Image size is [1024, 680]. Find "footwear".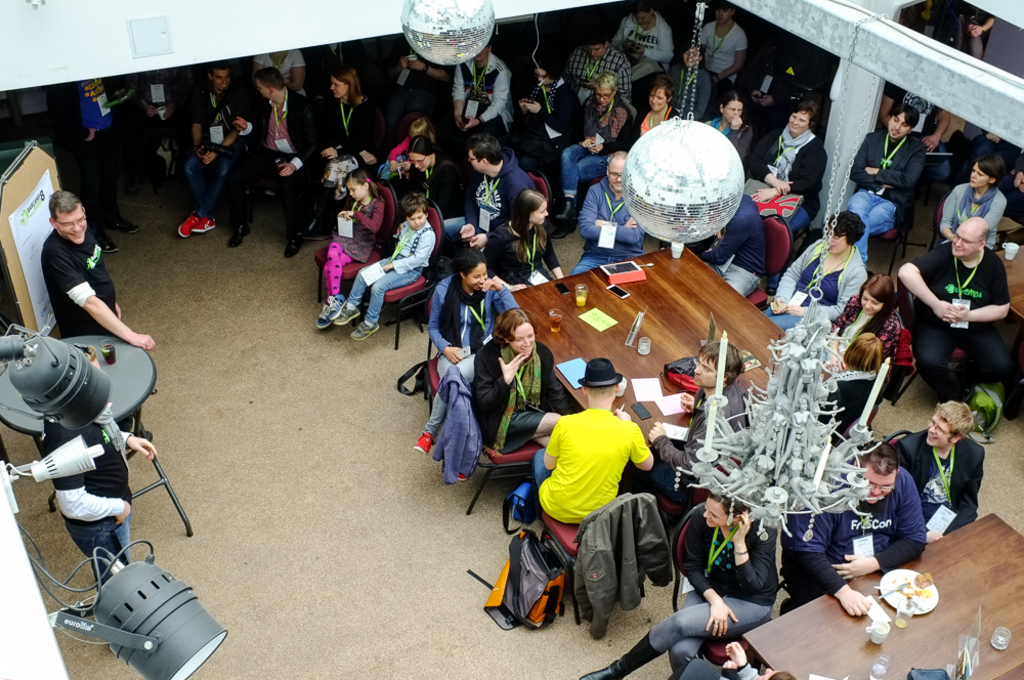
locate(109, 216, 138, 233).
